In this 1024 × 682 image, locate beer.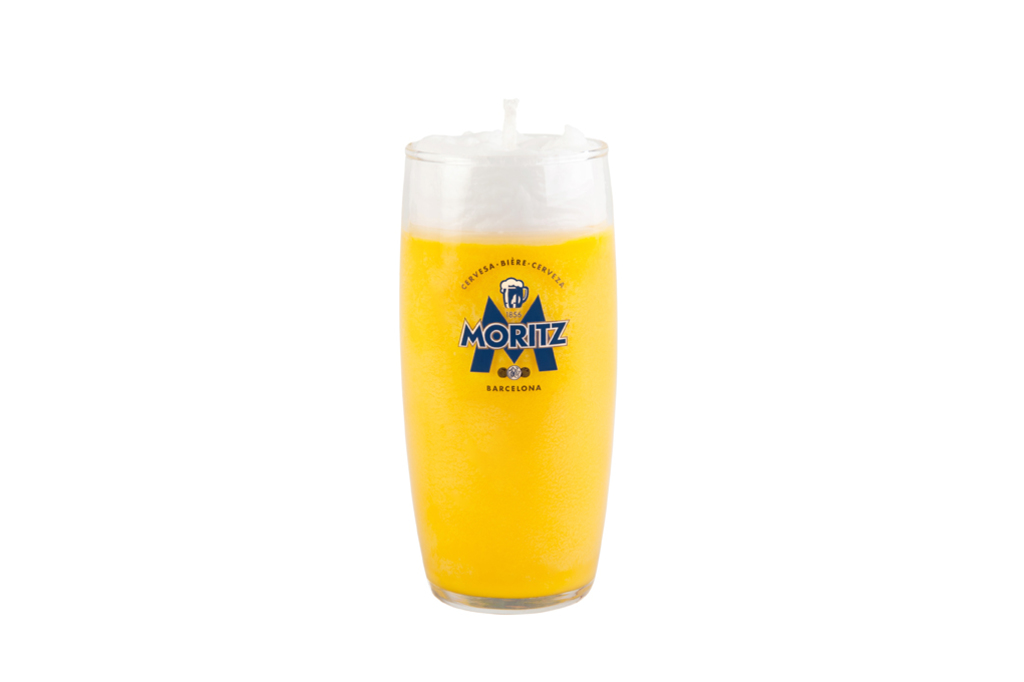
Bounding box: <region>386, 217, 615, 600</region>.
